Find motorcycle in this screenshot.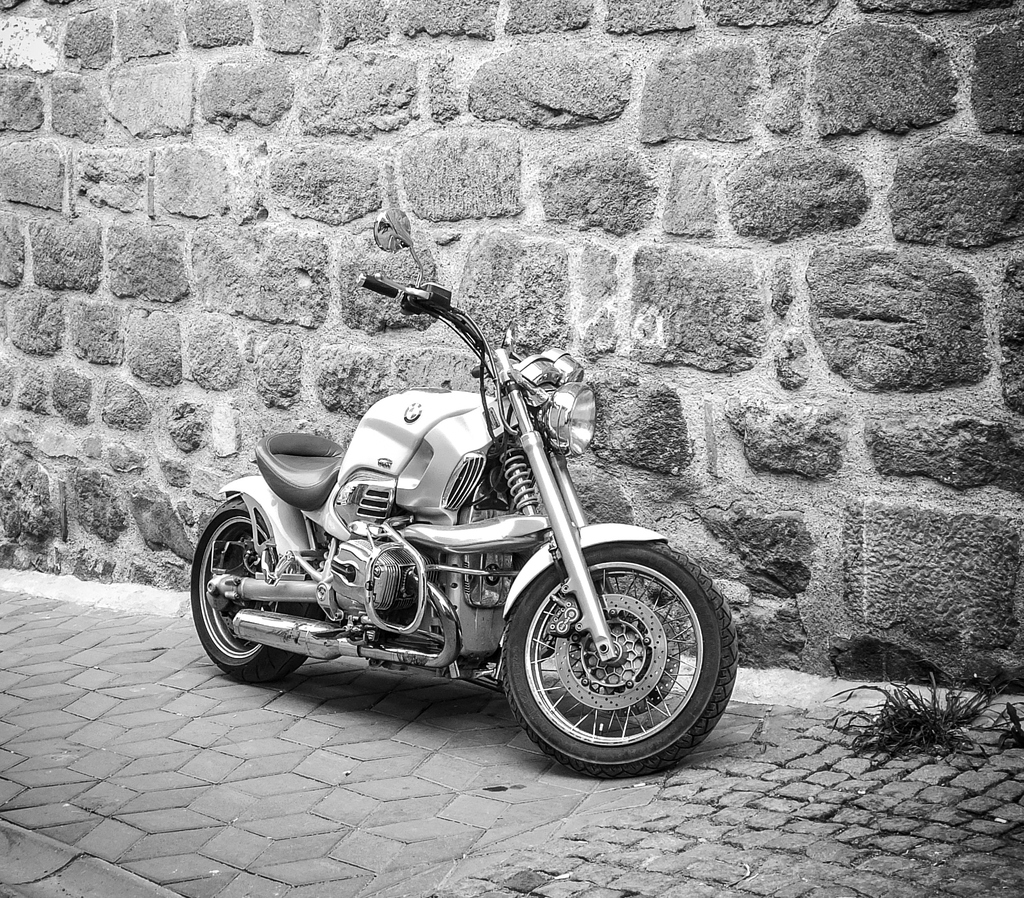
The bounding box for motorcycle is (x1=172, y1=269, x2=732, y2=793).
